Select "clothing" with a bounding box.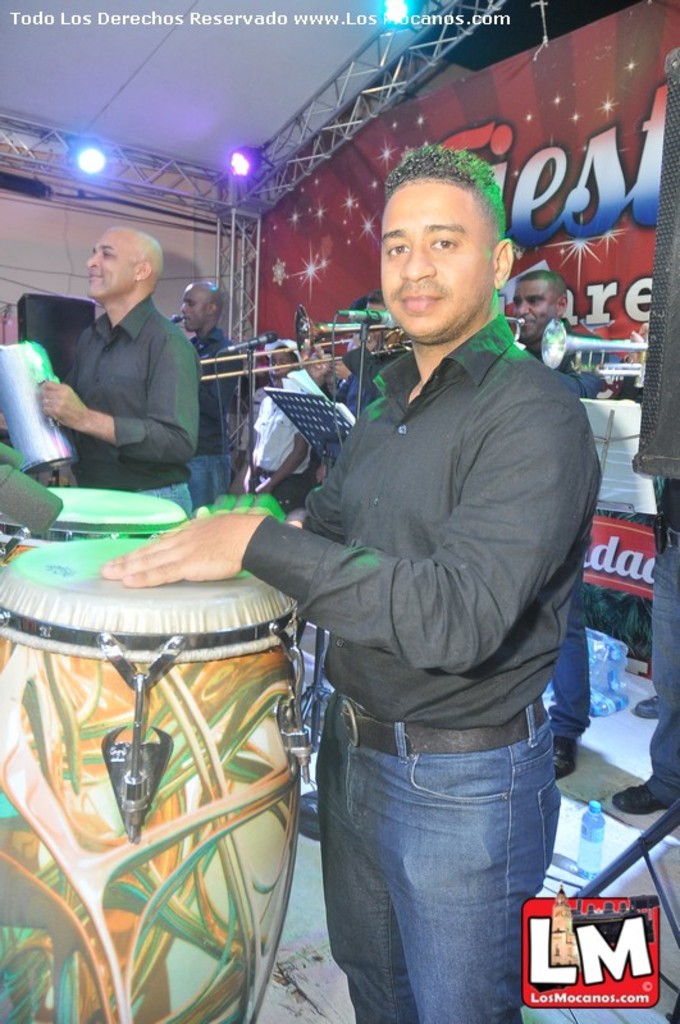
[170, 315, 237, 494].
